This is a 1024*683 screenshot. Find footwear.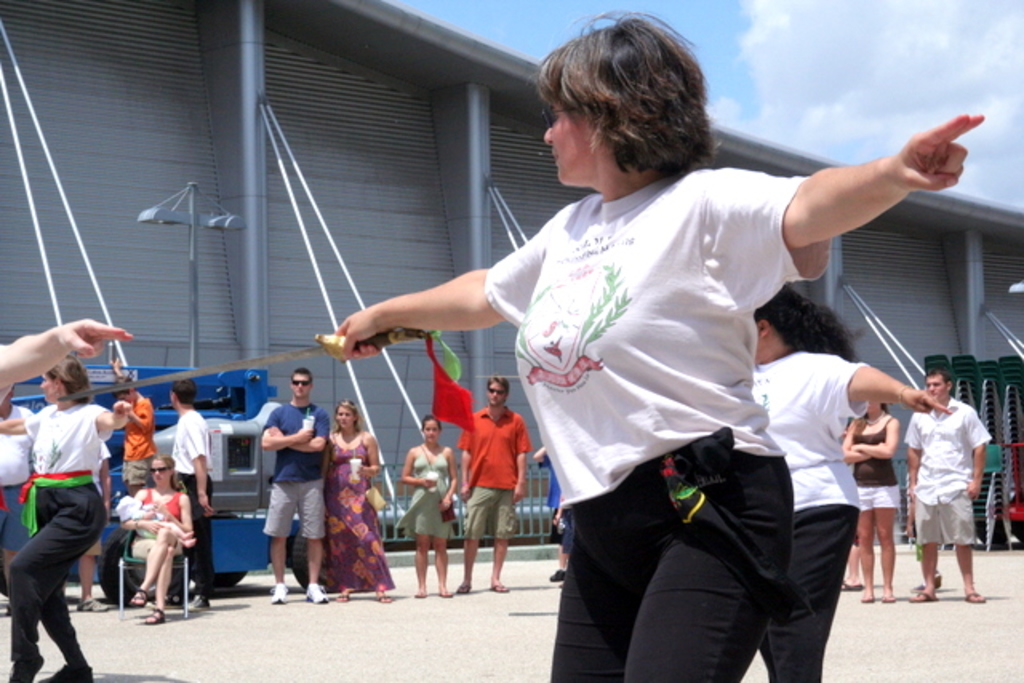
Bounding box: [left=141, top=609, right=163, bottom=624].
